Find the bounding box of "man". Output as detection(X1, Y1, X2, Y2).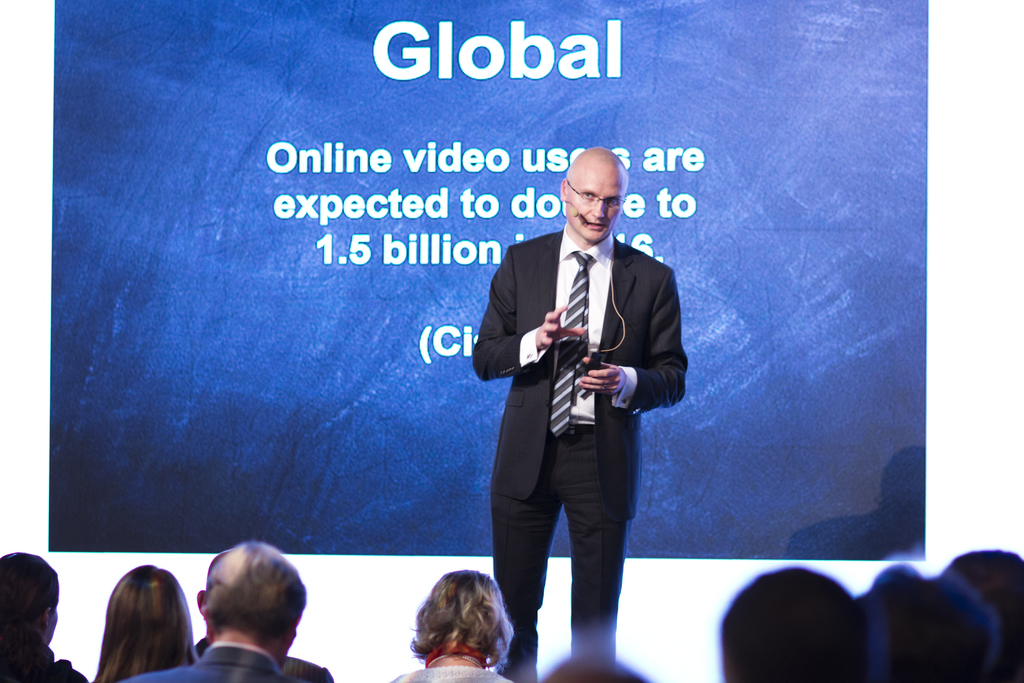
detection(483, 128, 668, 648).
